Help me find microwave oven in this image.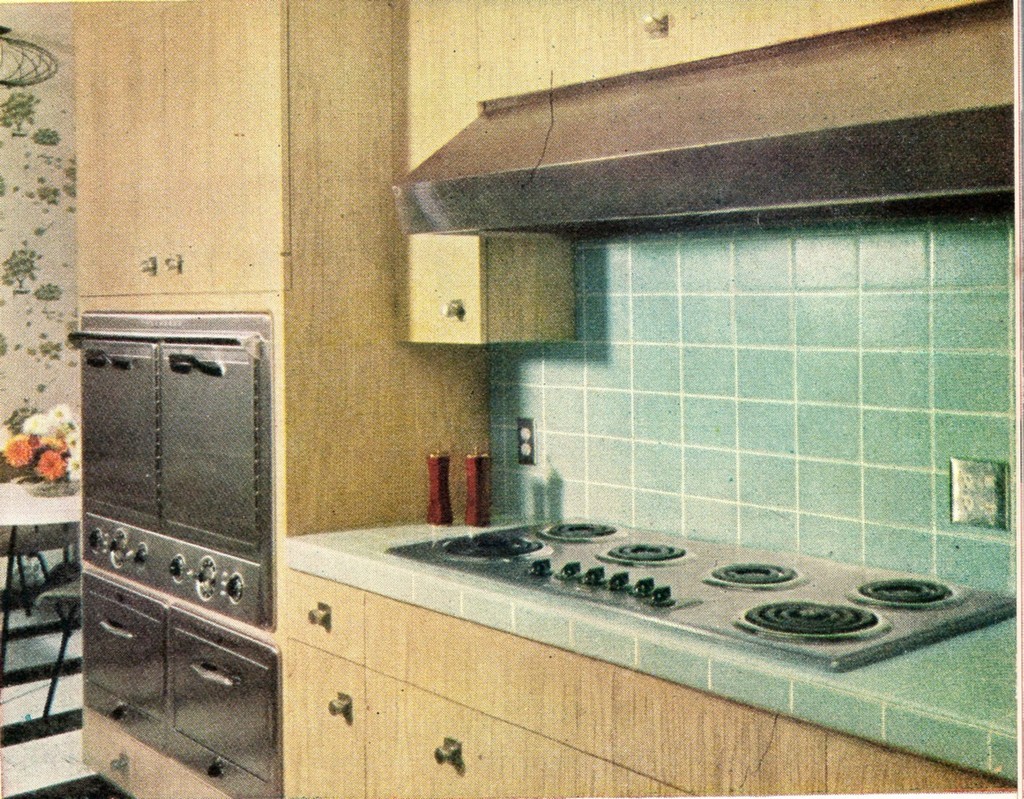
Found it: detection(50, 314, 276, 689).
